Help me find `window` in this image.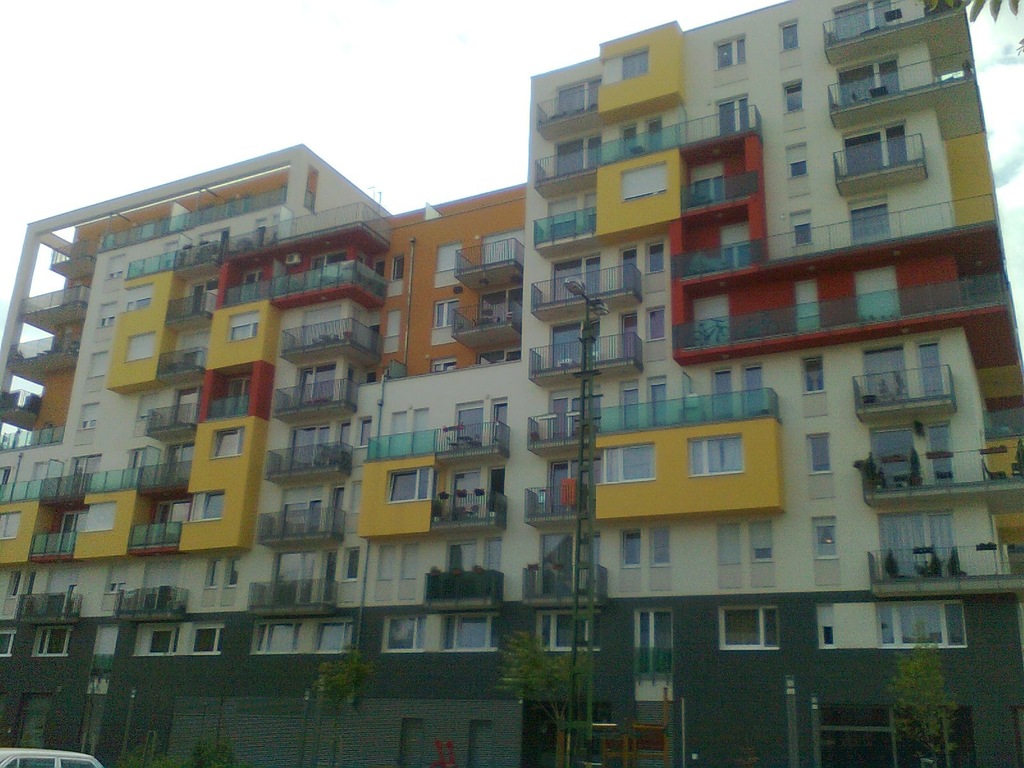
Found it: {"x1": 390, "y1": 465, "x2": 444, "y2": 503}.
